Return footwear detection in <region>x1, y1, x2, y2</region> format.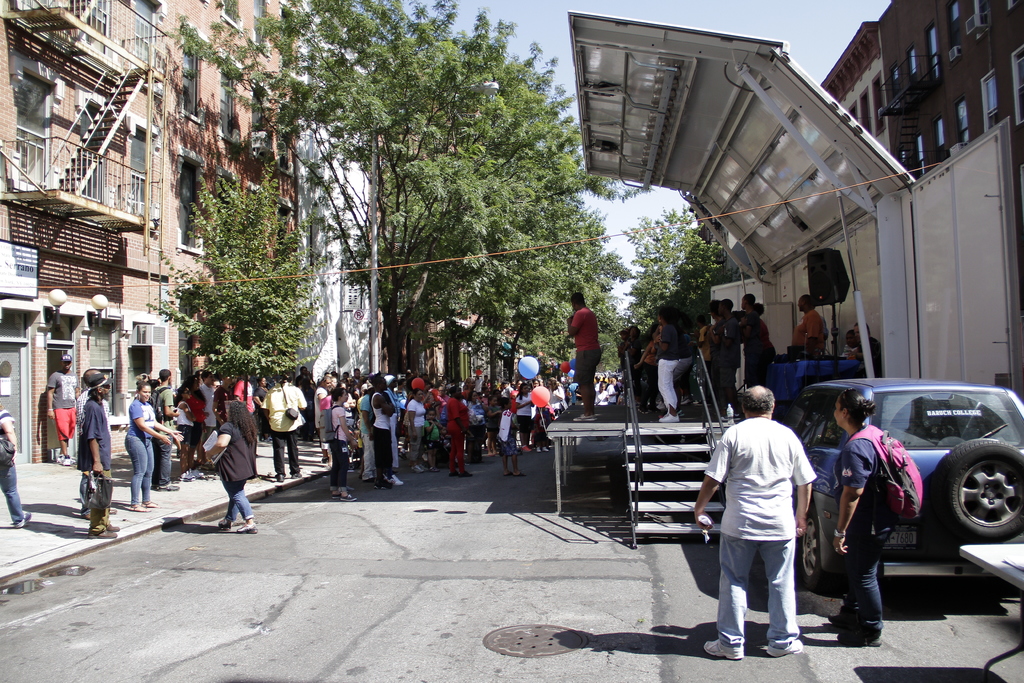
<region>321, 454, 328, 463</region>.
